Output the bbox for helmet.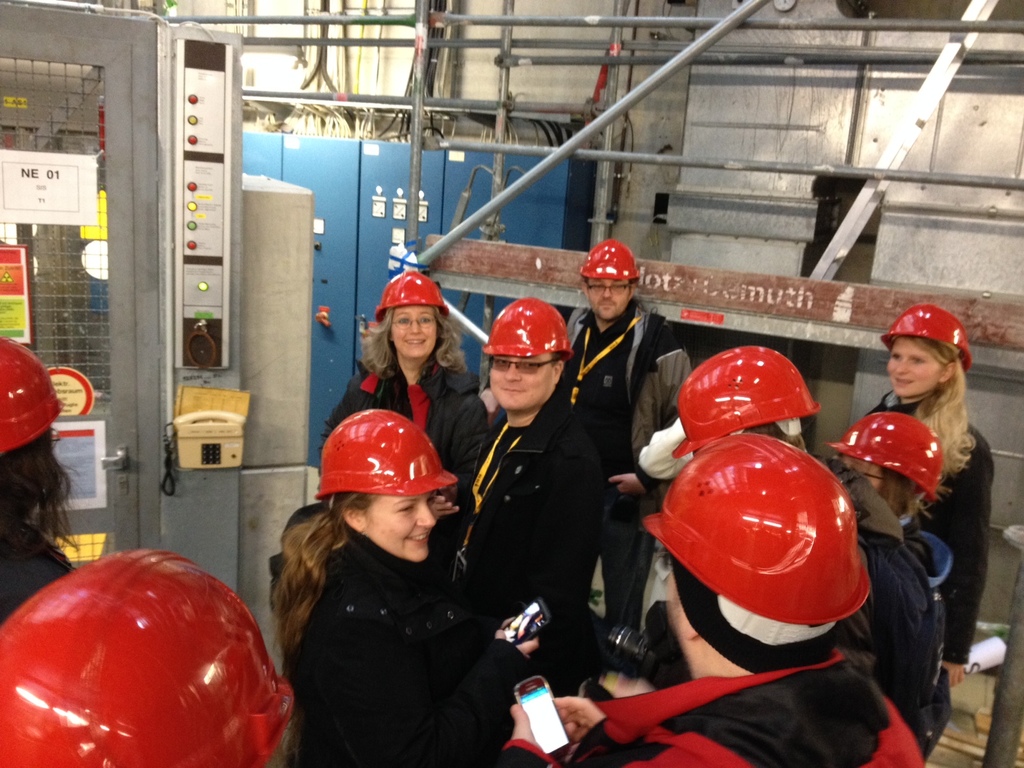
Rect(311, 406, 467, 497).
